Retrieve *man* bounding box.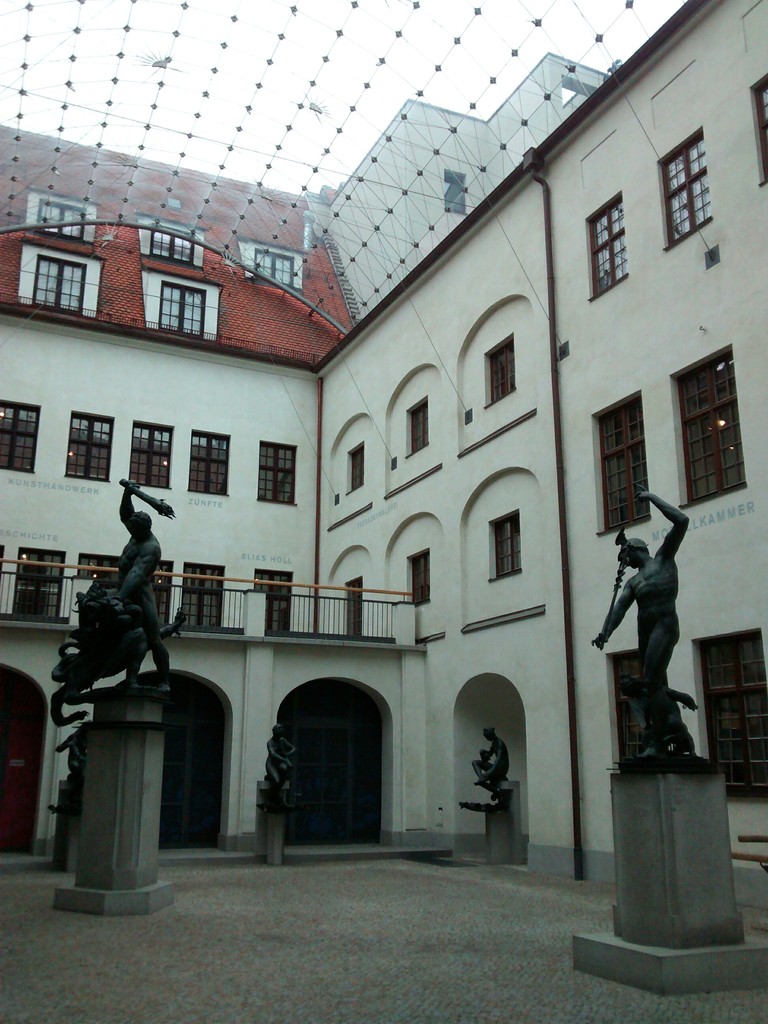
Bounding box: region(605, 508, 706, 766).
